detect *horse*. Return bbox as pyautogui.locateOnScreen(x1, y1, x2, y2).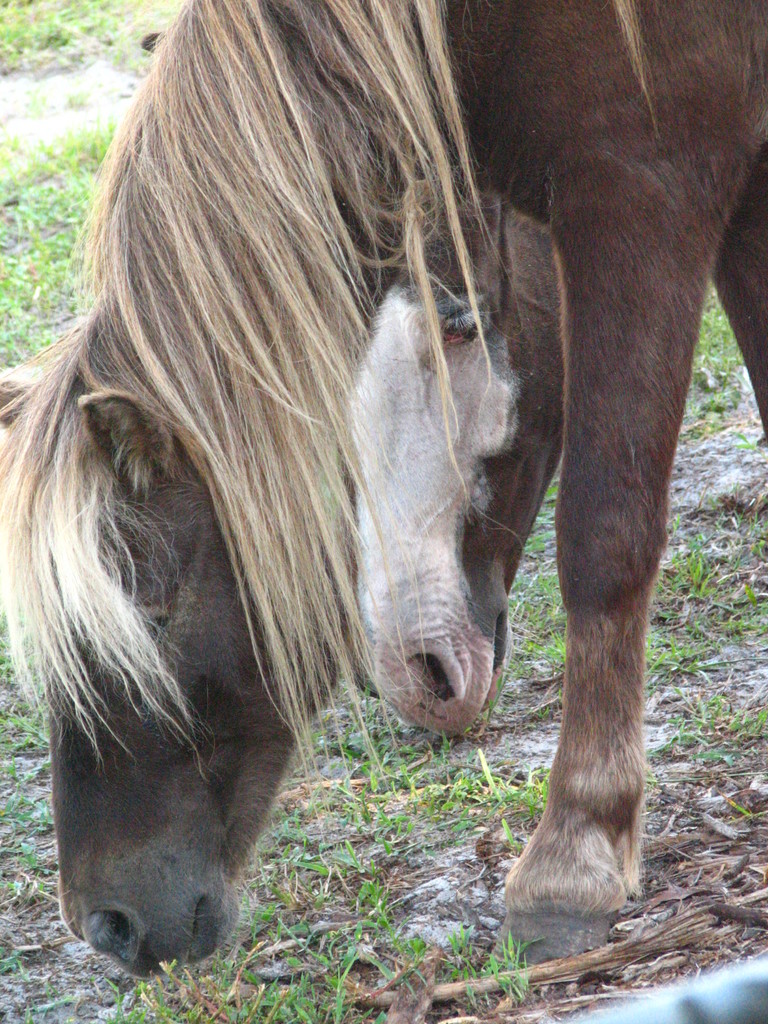
pyautogui.locateOnScreen(310, 153, 569, 748).
